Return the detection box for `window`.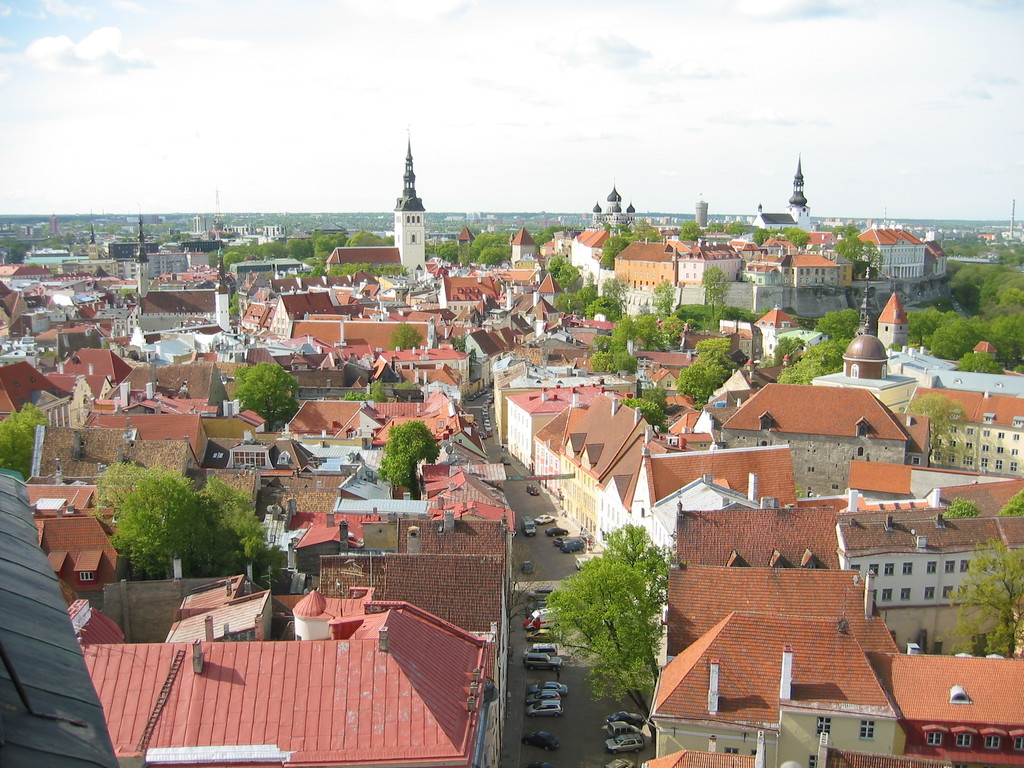
x1=996 y1=445 x2=1003 y2=455.
